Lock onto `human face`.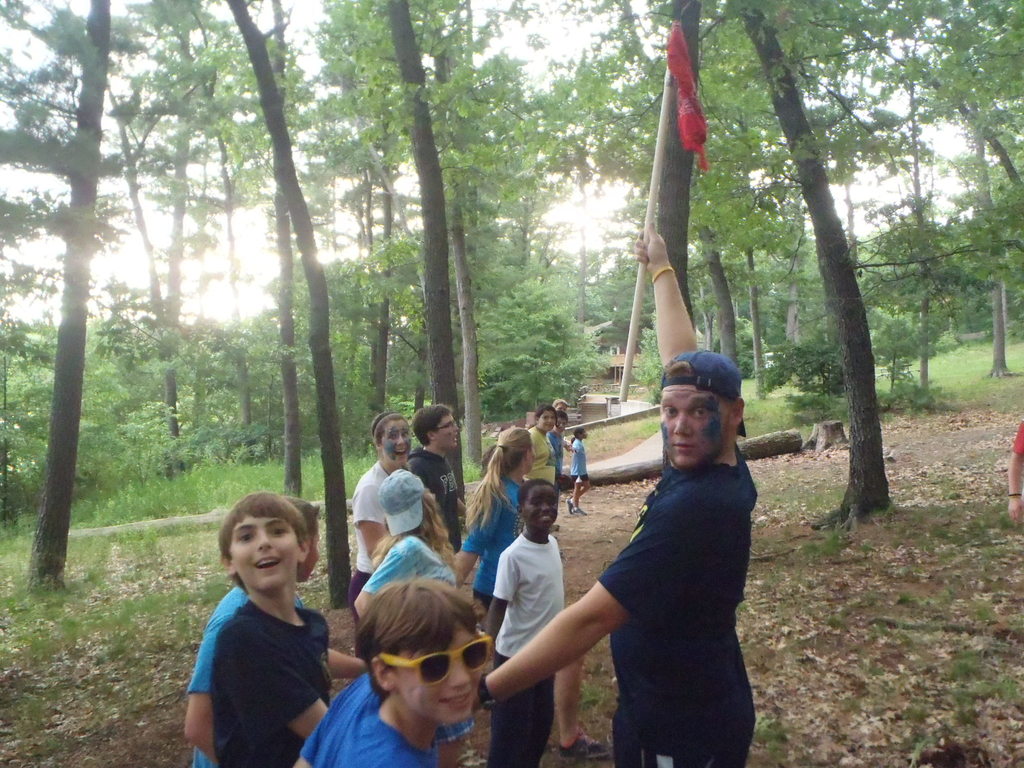
Locked: bbox=(435, 412, 460, 448).
